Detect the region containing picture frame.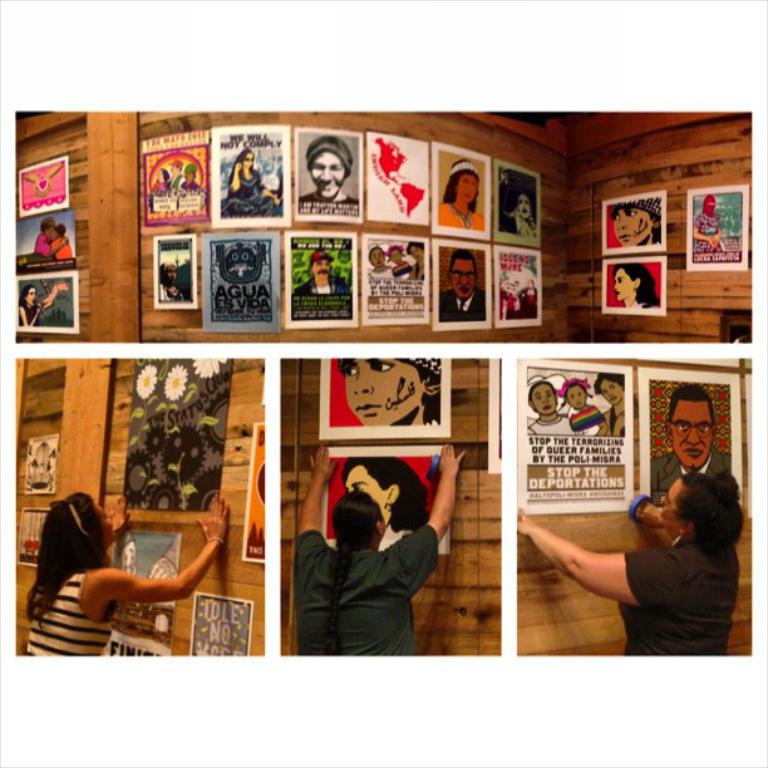
select_region(497, 161, 545, 243).
